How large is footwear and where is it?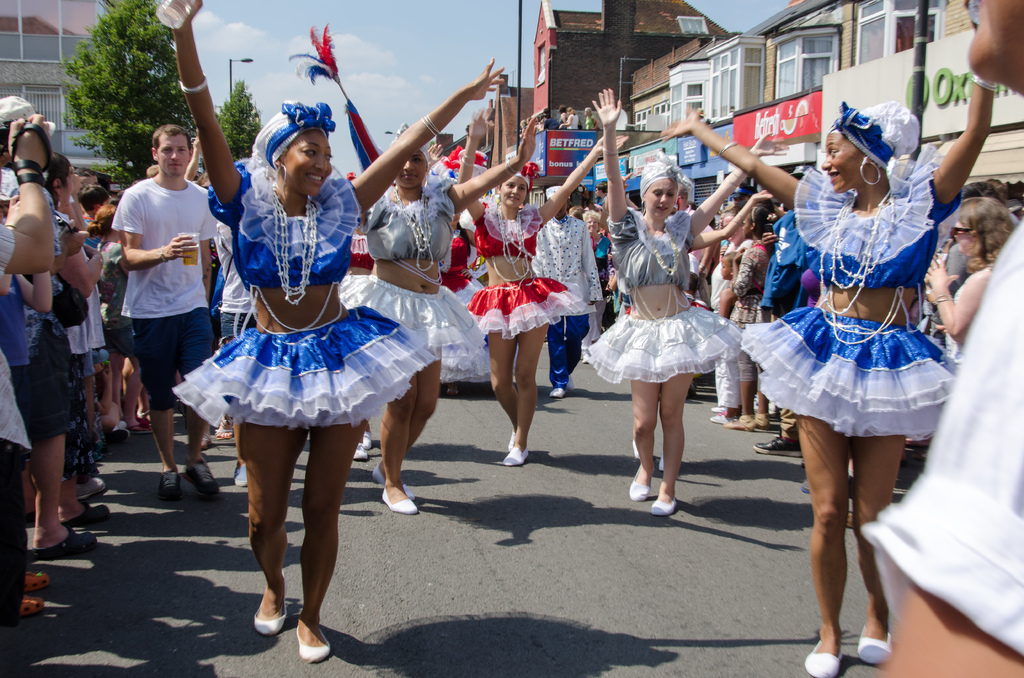
Bounding box: l=501, t=446, r=530, b=469.
